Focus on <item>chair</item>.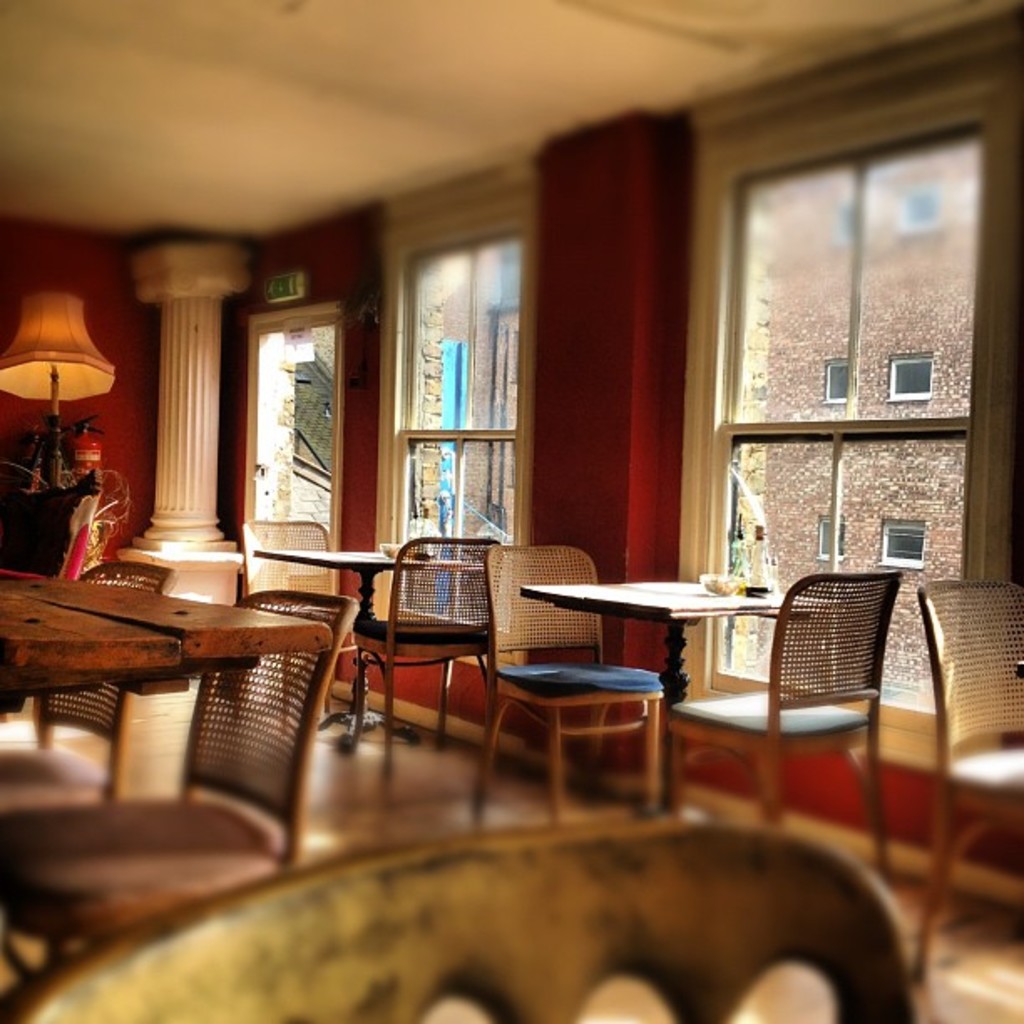
Focused at (left=458, top=542, right=664, bottom=822).
